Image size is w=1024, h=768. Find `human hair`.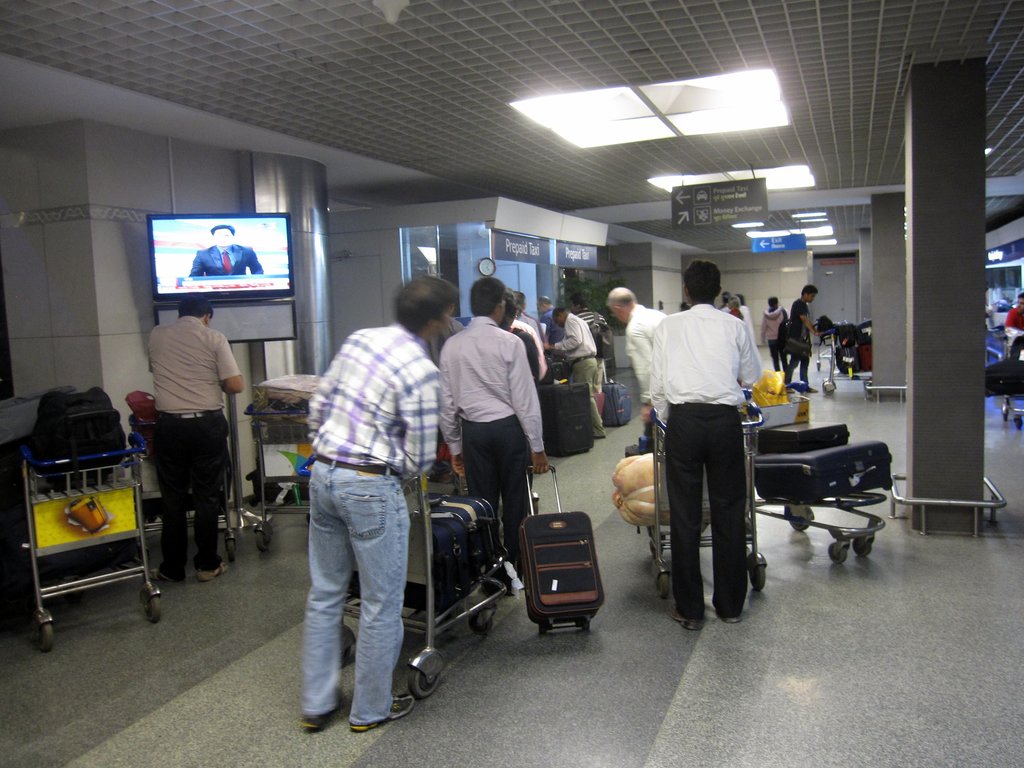
Rect(465, 284, 507, 317).
